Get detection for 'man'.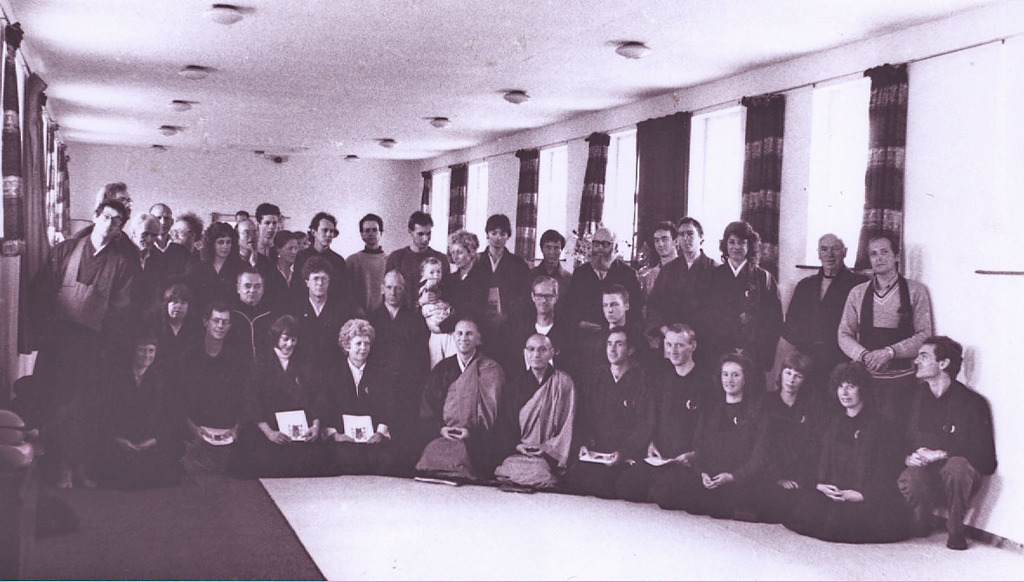
Detection: pyautogui.locateOnScreen(261, 205, 283, 258).
